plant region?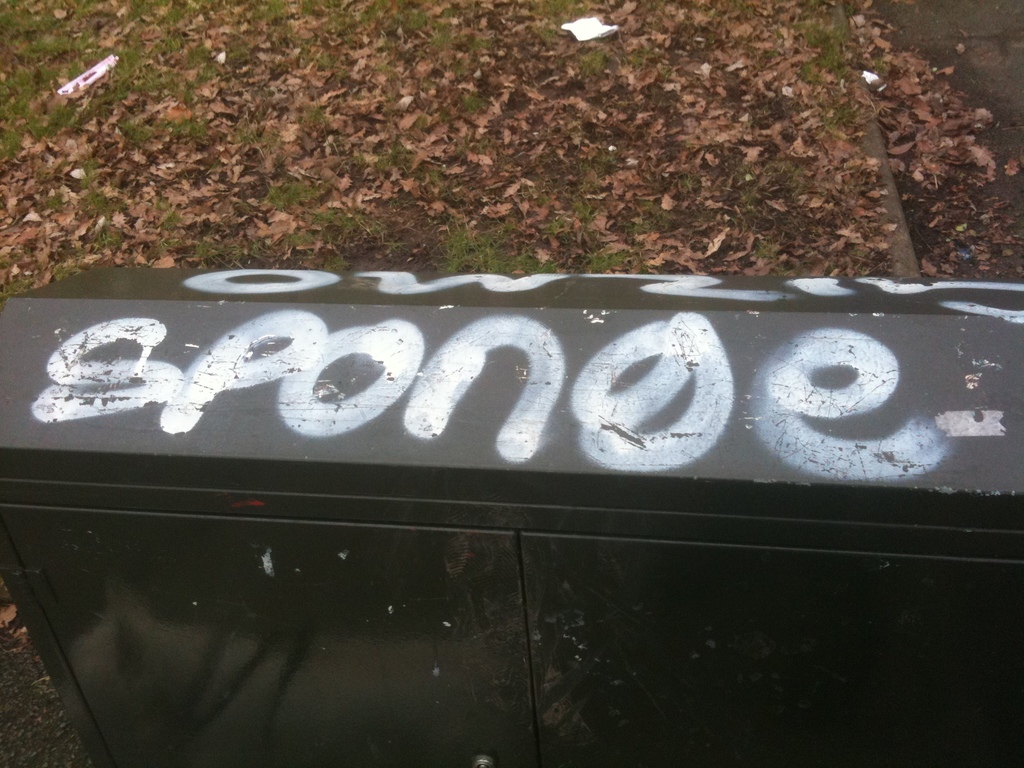
detection(324, 0, 386, 31)
